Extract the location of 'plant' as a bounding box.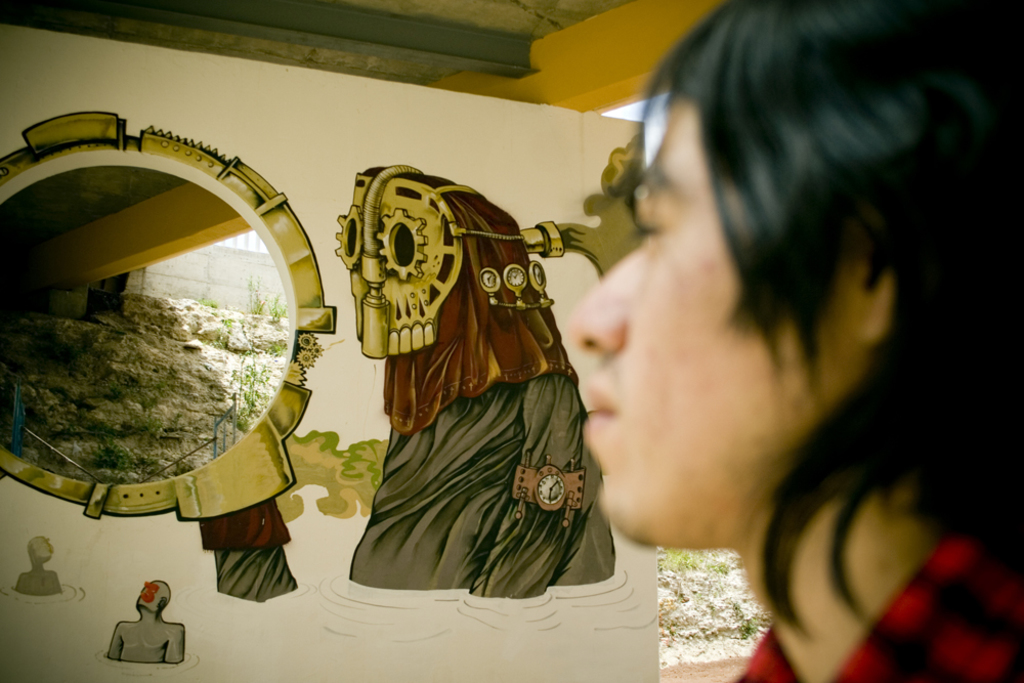
l=218, t=314, r=233, b=337.
